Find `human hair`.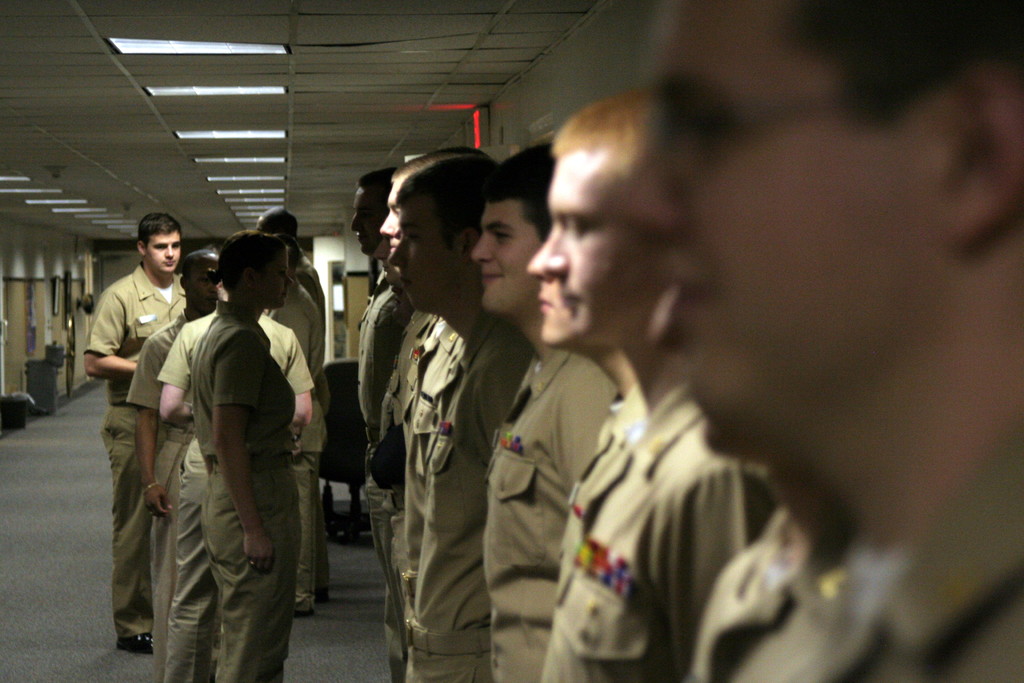
box=[139, 212, 182, 249].
